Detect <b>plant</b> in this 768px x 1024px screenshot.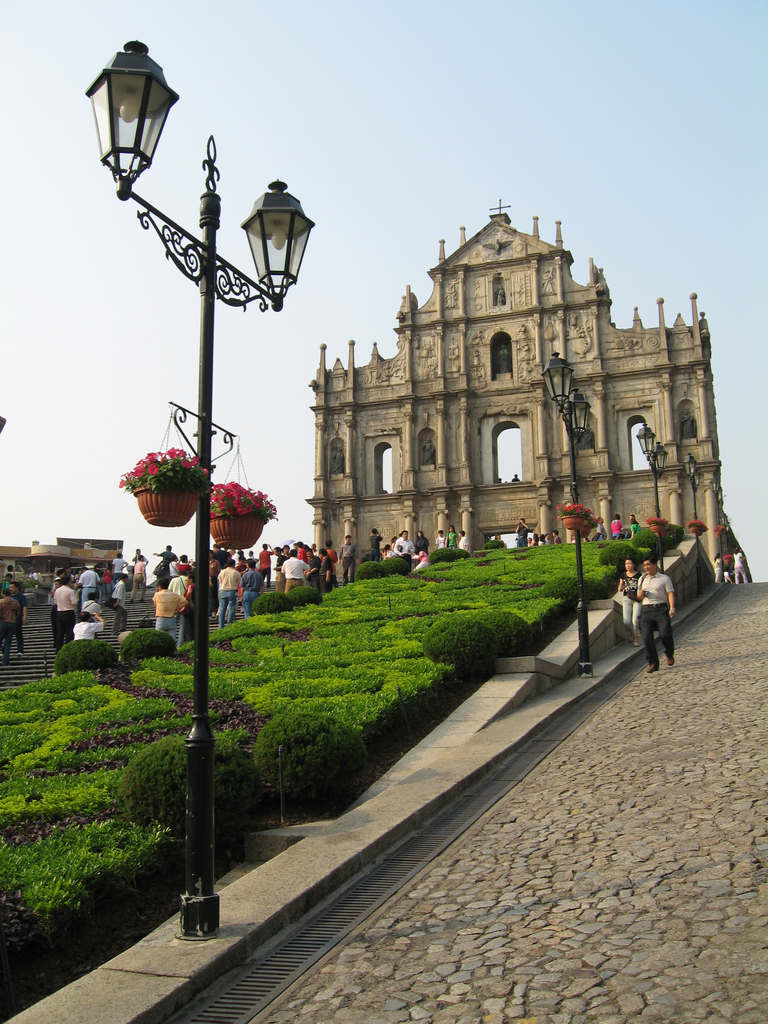
Detection: 557,500,599,521.
